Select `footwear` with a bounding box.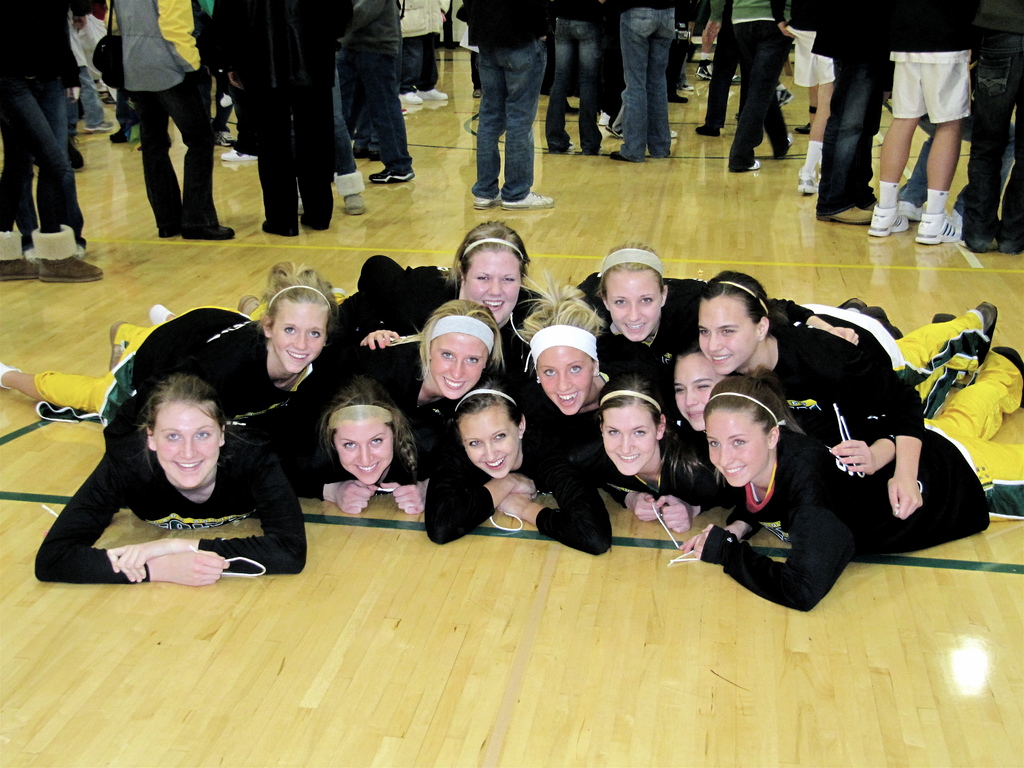
(799,170,821,194).
